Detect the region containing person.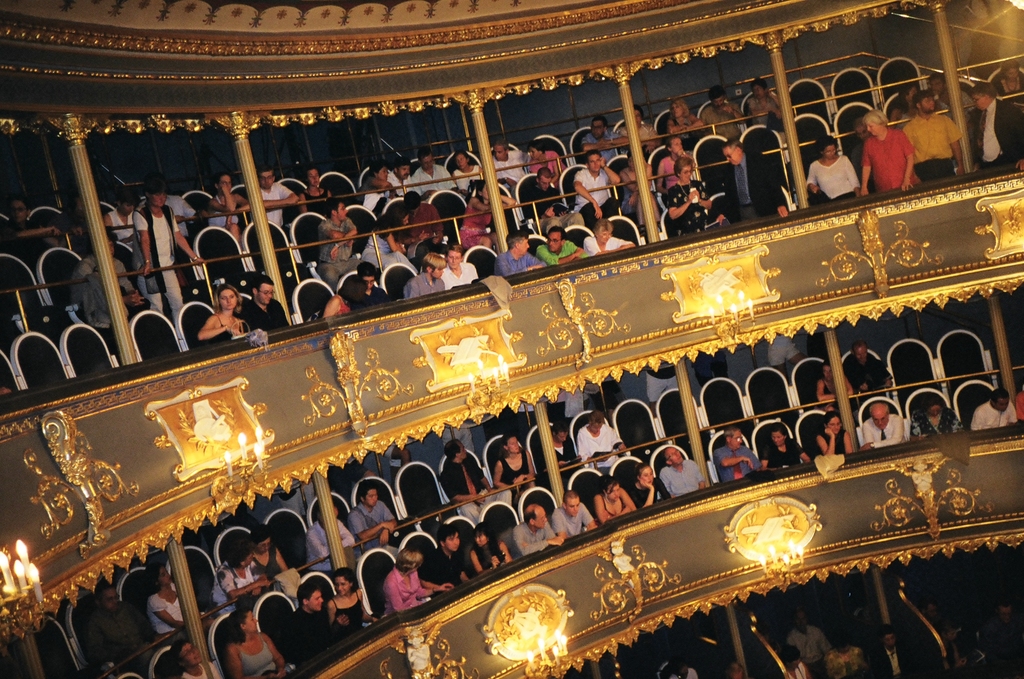
rect(455, 184, 511, 248).
